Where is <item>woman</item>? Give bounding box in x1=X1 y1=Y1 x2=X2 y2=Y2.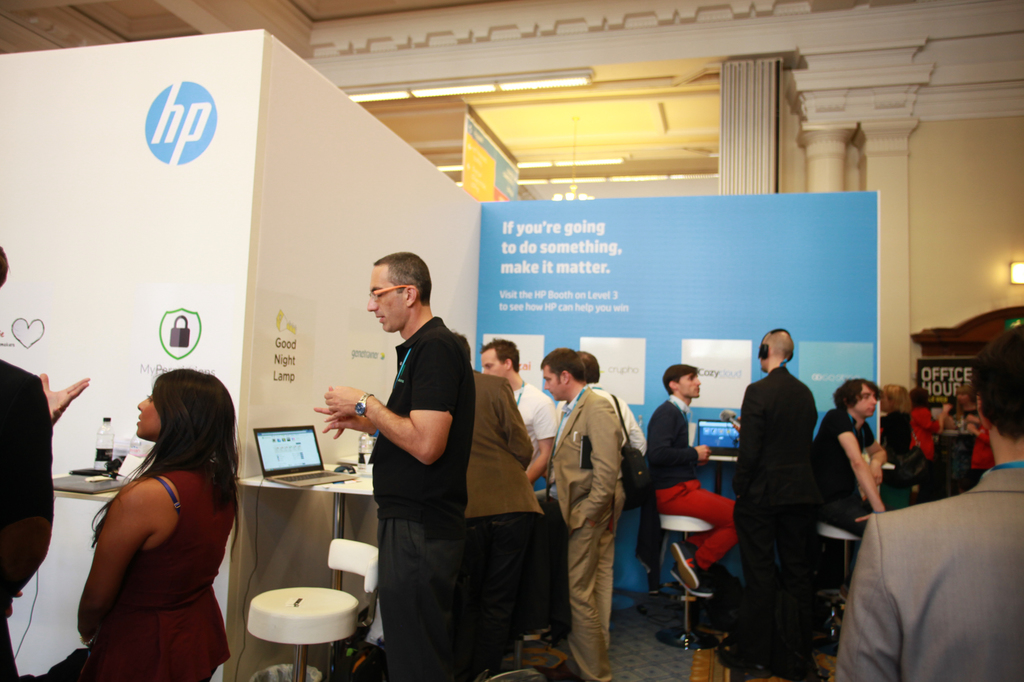
x1=950 y1=392 x2=980 y2=436.
